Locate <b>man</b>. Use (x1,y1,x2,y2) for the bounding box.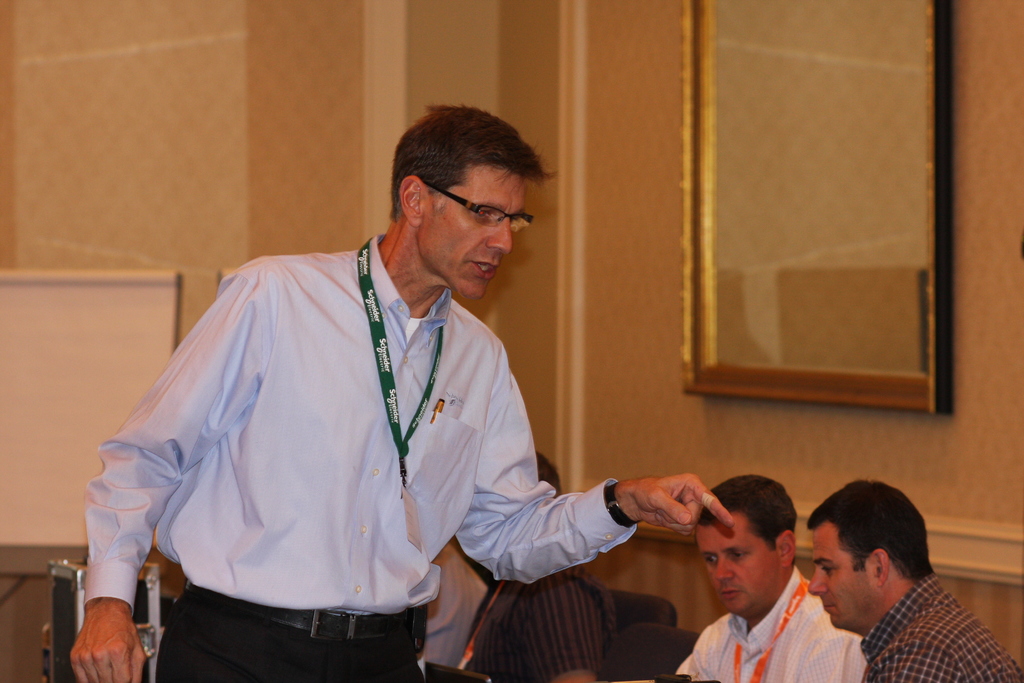
(806,477,1021,682).
